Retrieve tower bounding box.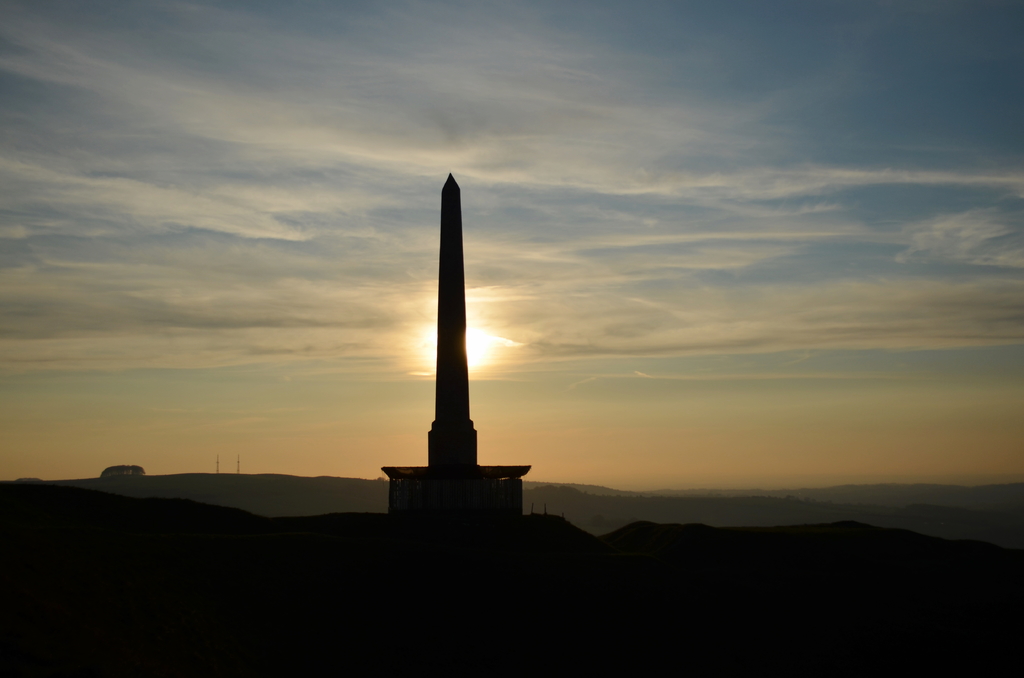
Bounding box: [x1=374, y1=138, x2=520, y2=533].
